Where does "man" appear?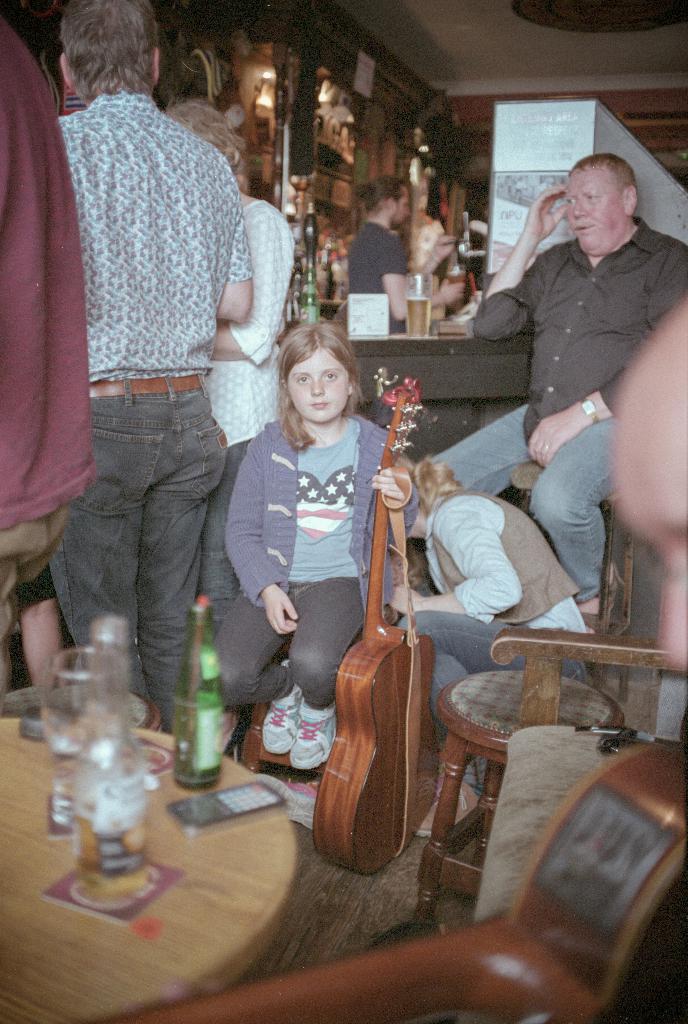
Appears at l=353, t=173, r=456, b=334.
